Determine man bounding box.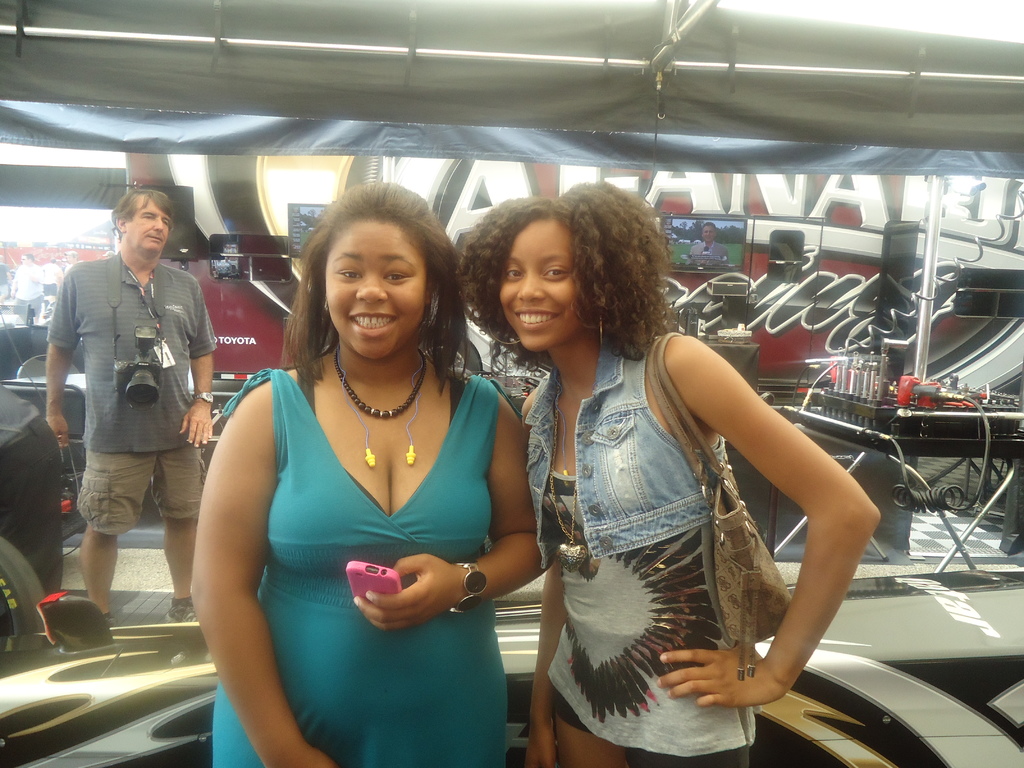
Determined: select_region(42, 259, 65, 300).
